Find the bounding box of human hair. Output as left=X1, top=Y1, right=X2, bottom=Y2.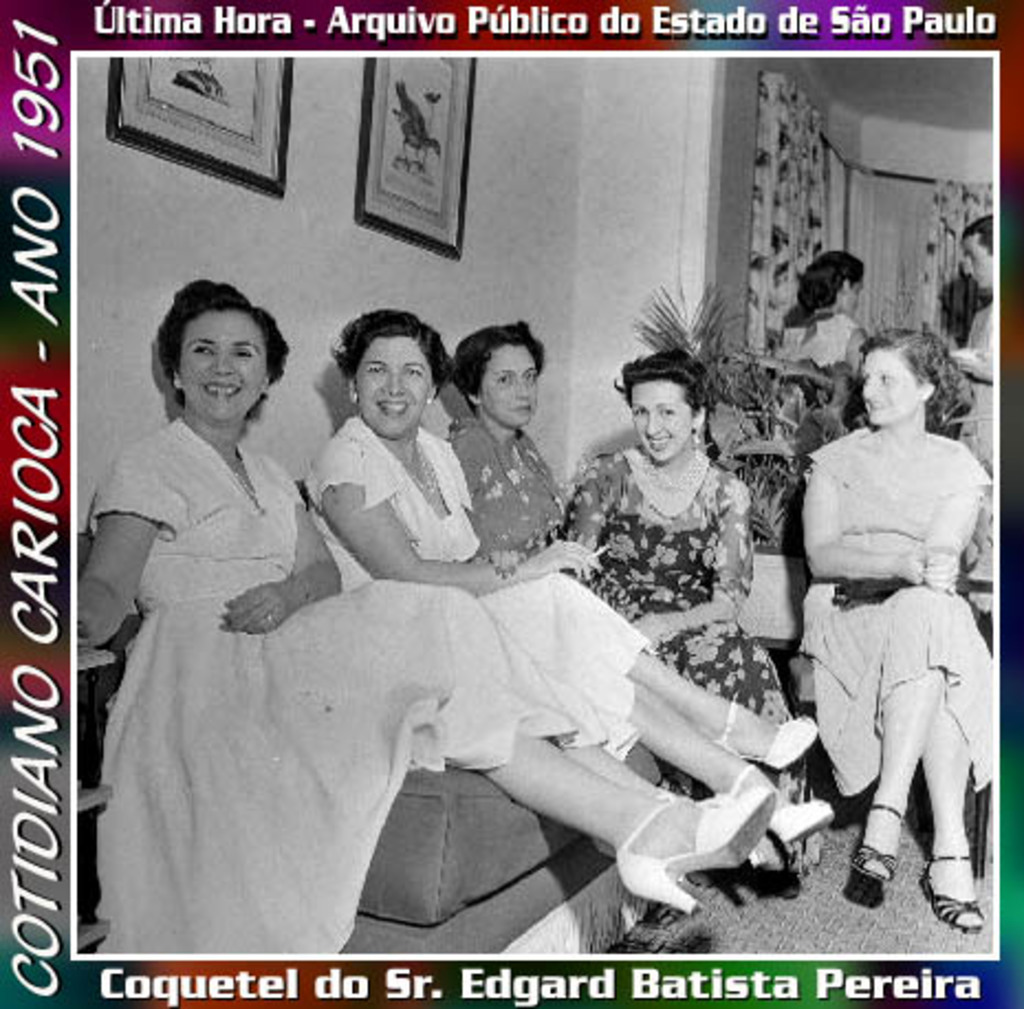
left=960, top=211, right=991, bottom=256.
